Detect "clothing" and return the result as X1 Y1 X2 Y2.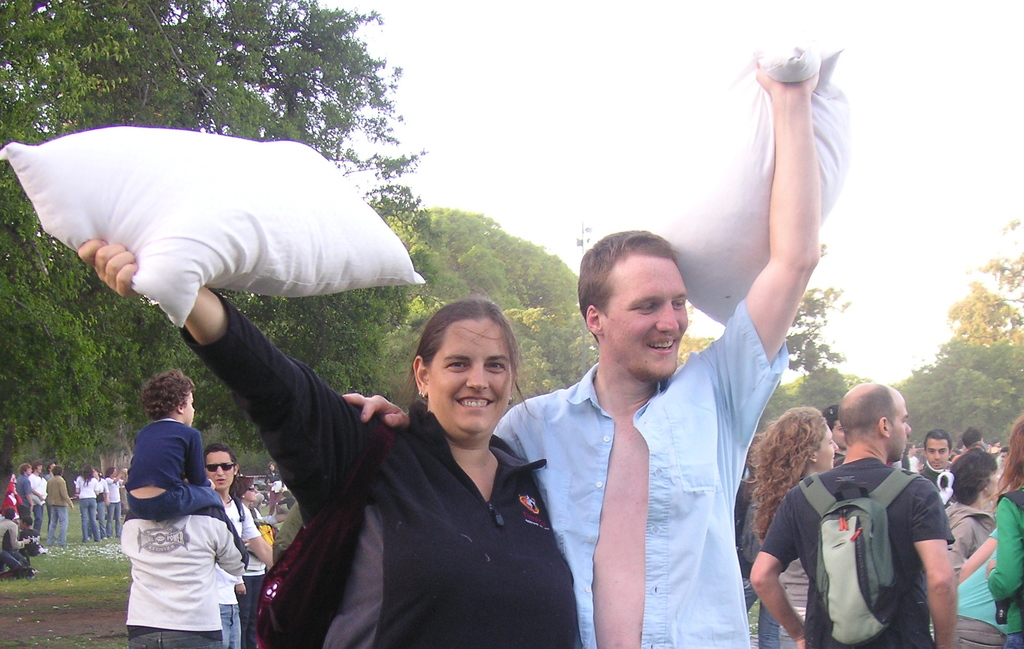
31 475 43 531.
